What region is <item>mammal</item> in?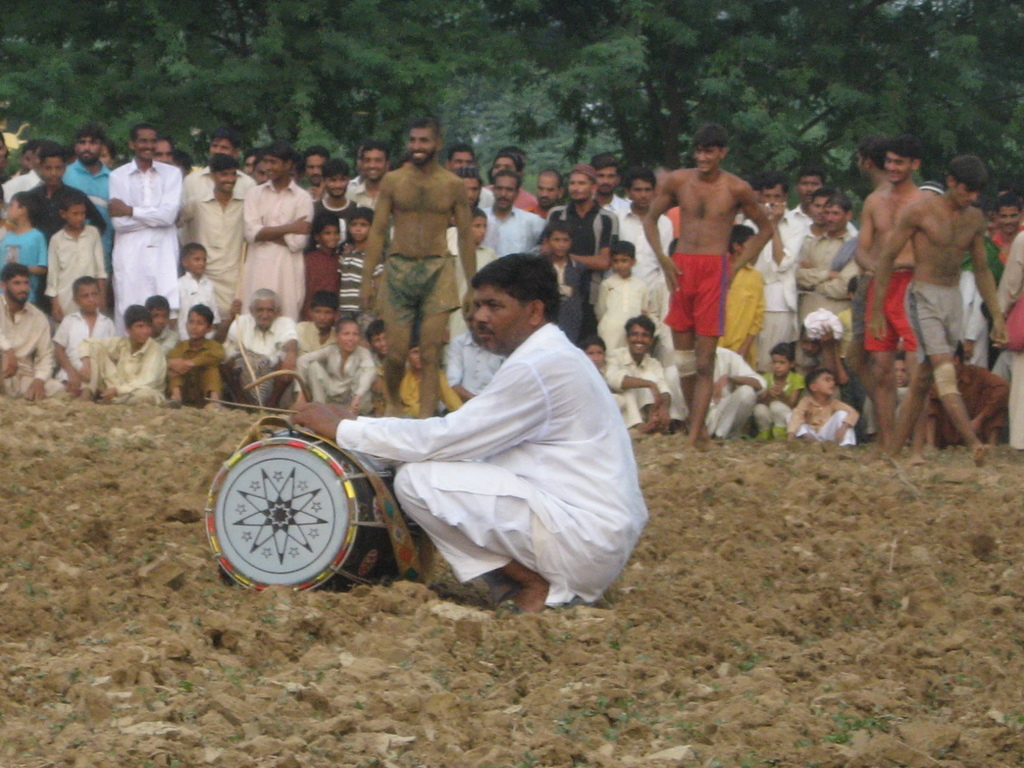
left=753, top=177, right=807, bottom=371.
